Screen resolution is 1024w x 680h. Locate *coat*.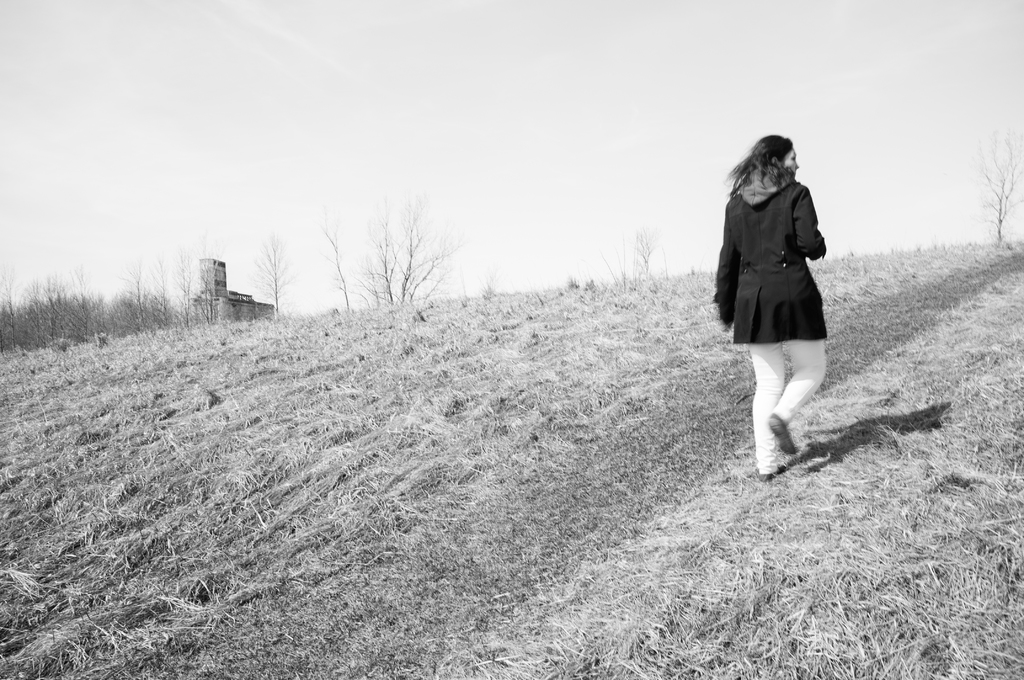
732,159,840,371.
